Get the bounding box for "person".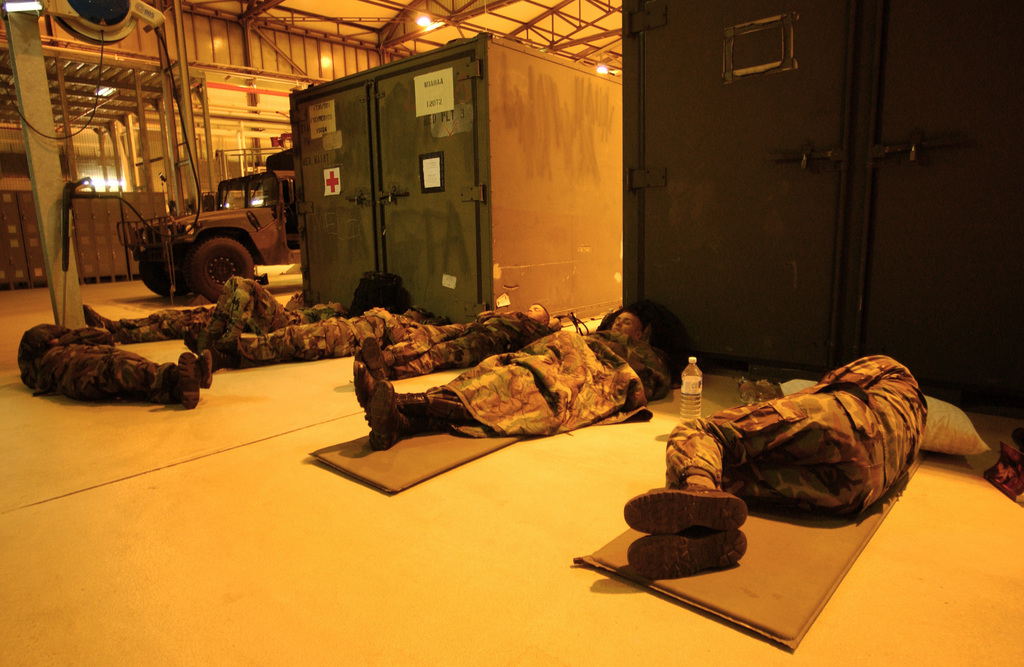
[190, 280, 424, 362].
